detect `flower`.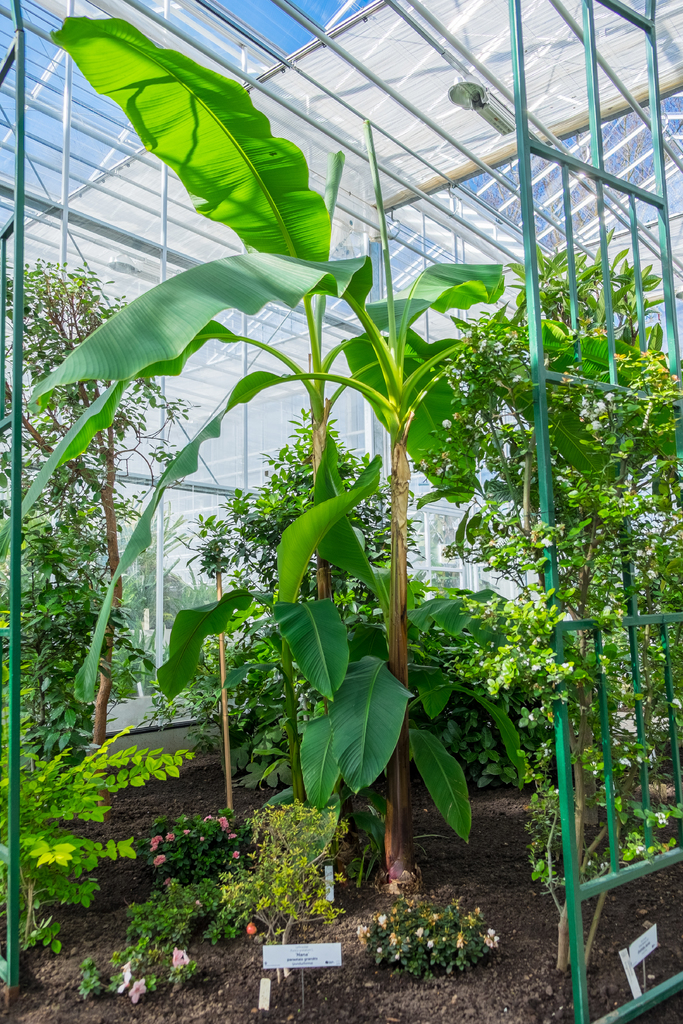
Detected at Rect(149, 860, 163, 867).
